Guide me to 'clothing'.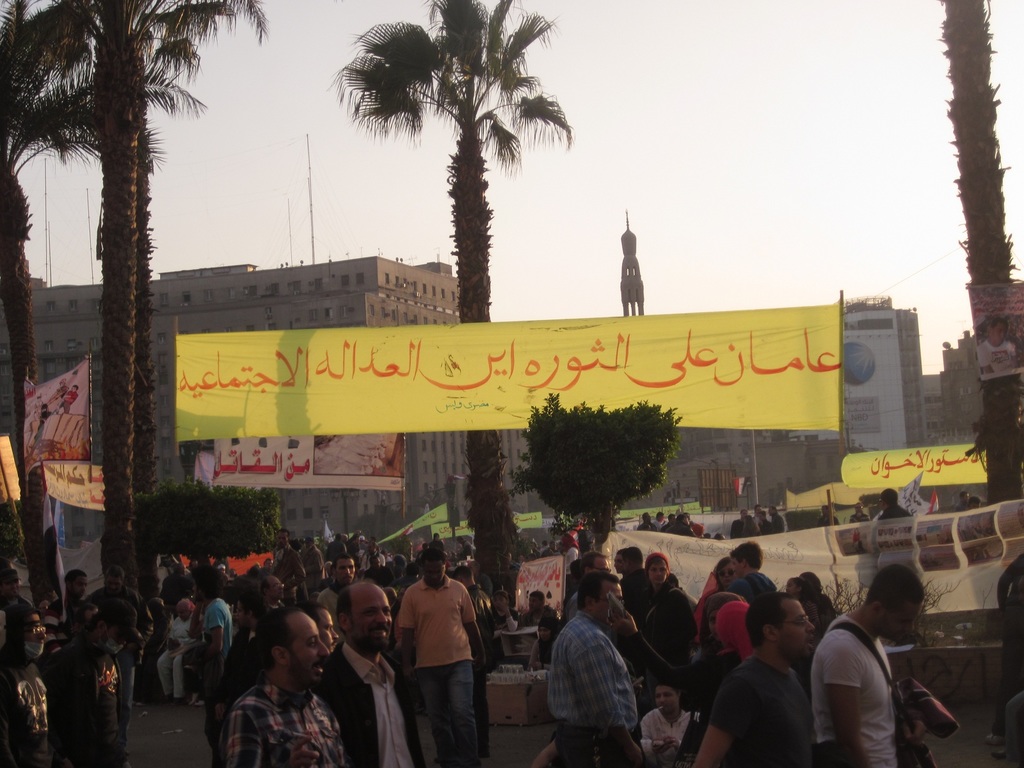
Guidance: locate(268, 543, 306, 596).
